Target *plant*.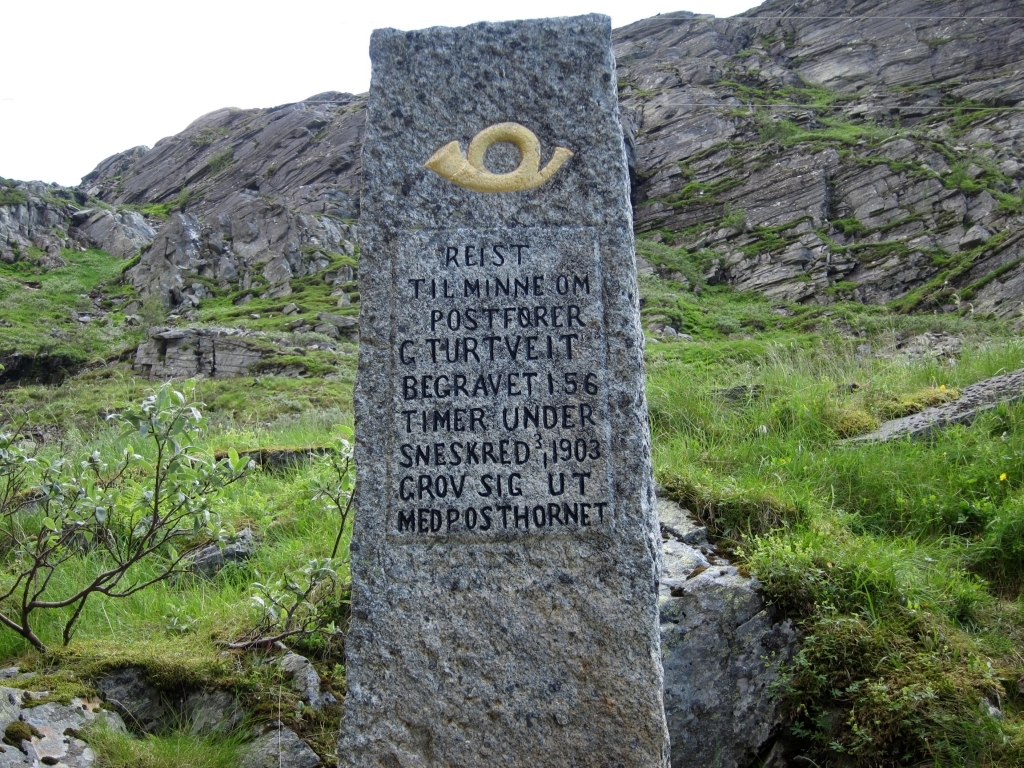
Target region: (893,675,1023,766).
